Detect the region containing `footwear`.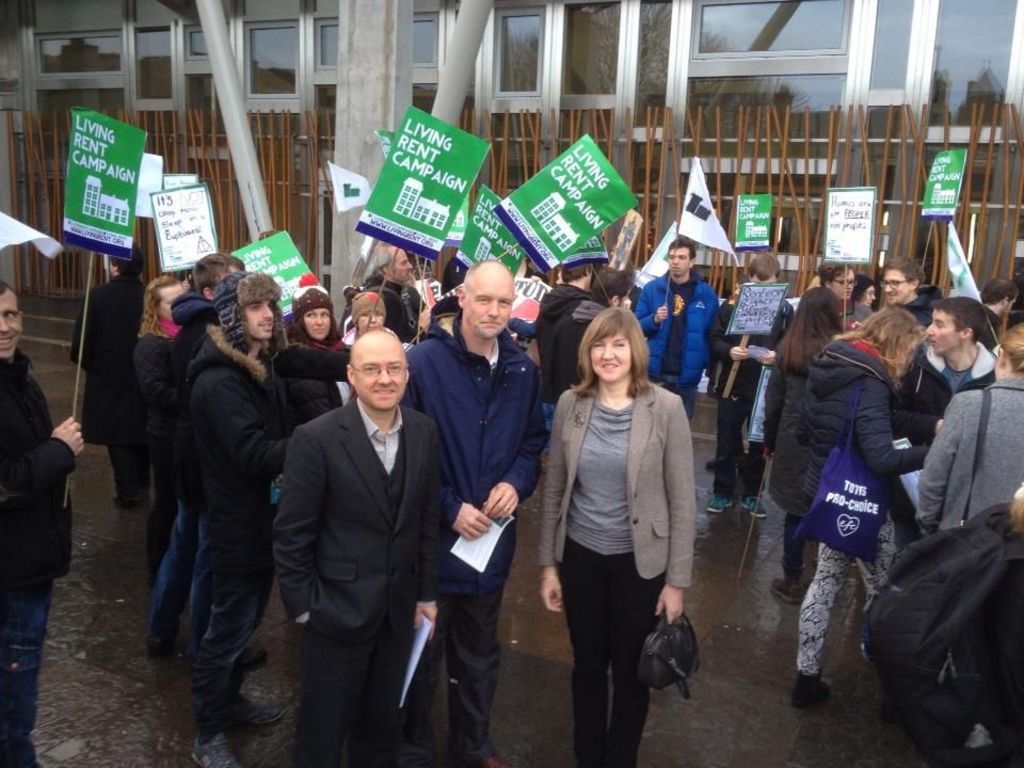
[790, 673, 827, 703].
